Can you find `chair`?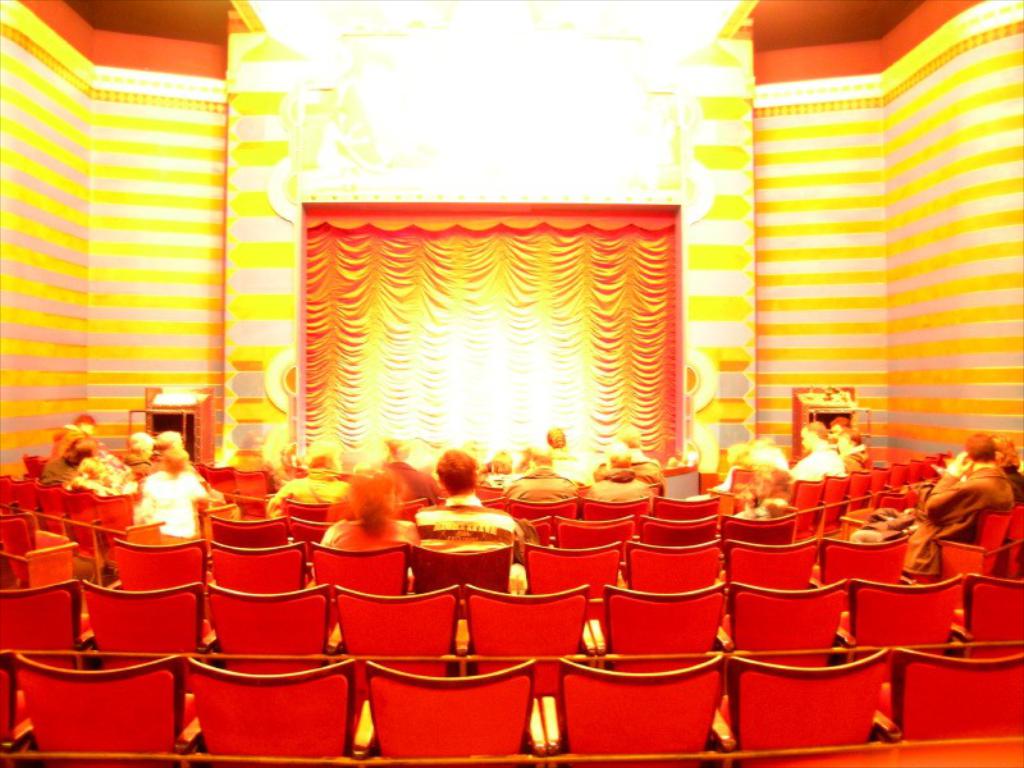
Yes, bounding box: box=[851, 573, 968, 649].
